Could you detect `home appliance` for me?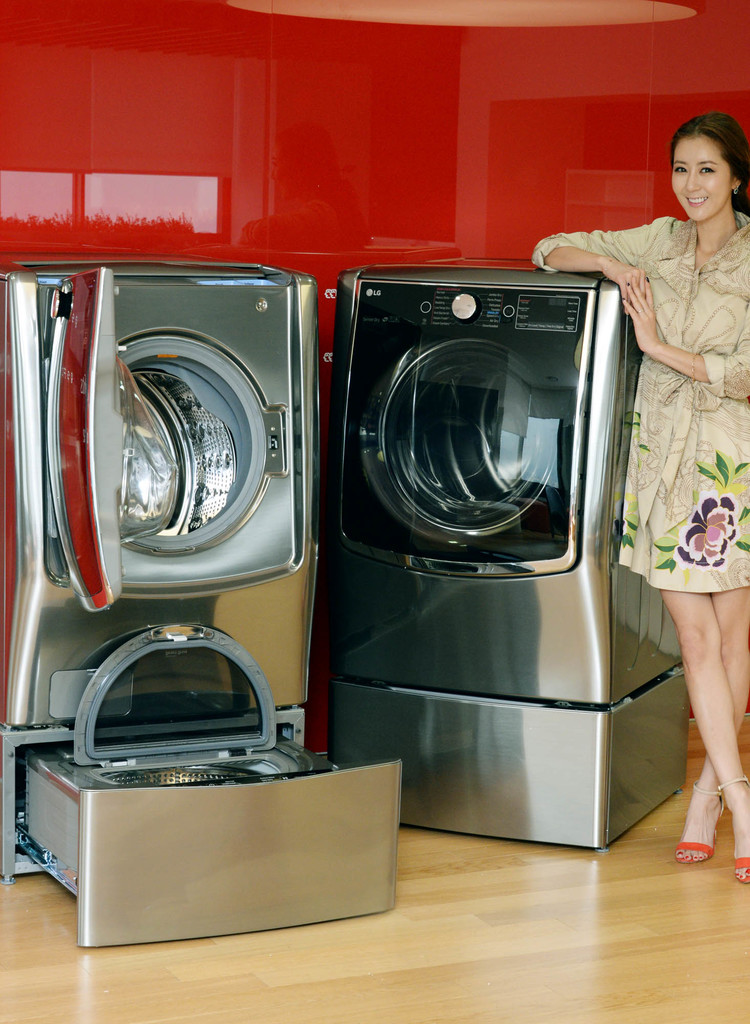
Detection result: select_region(324, 262, 687, 852).
